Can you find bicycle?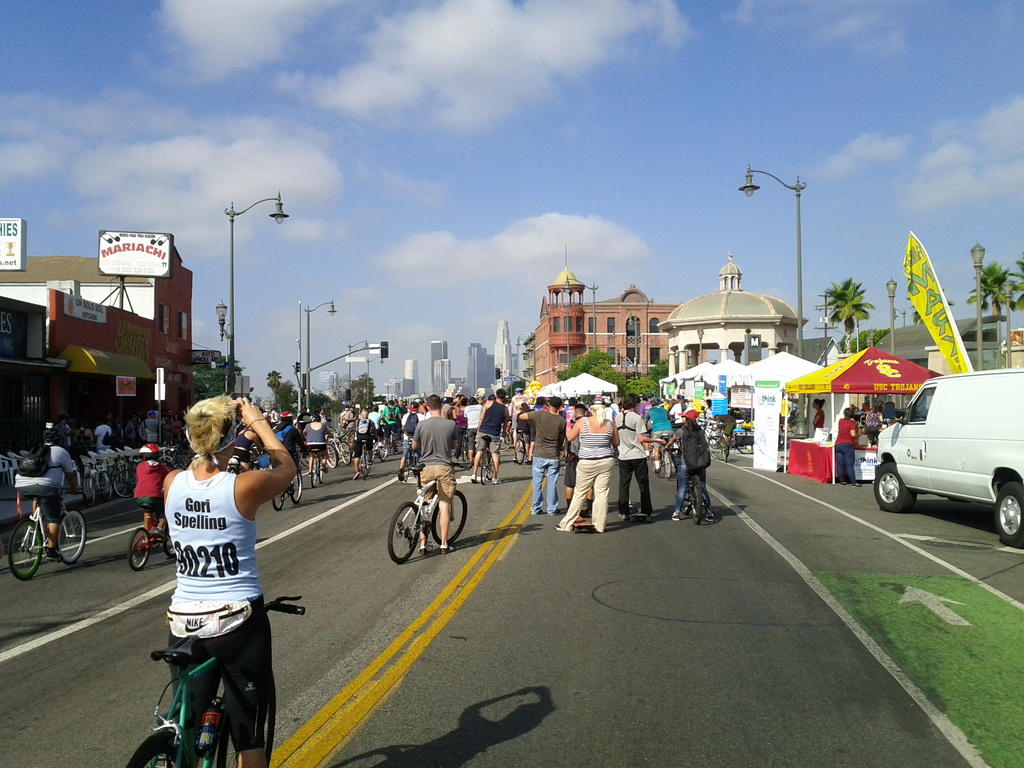
Yes, bounding box: 123,593,306,767.
